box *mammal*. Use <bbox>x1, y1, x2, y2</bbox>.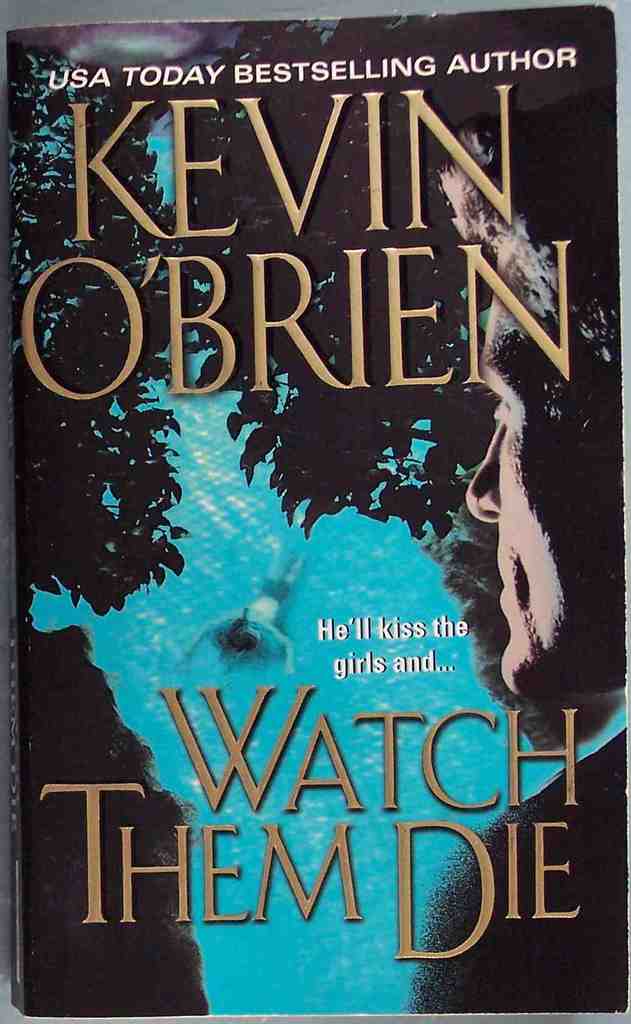
<bbox>424, 154, 630, 753</bbox>.
